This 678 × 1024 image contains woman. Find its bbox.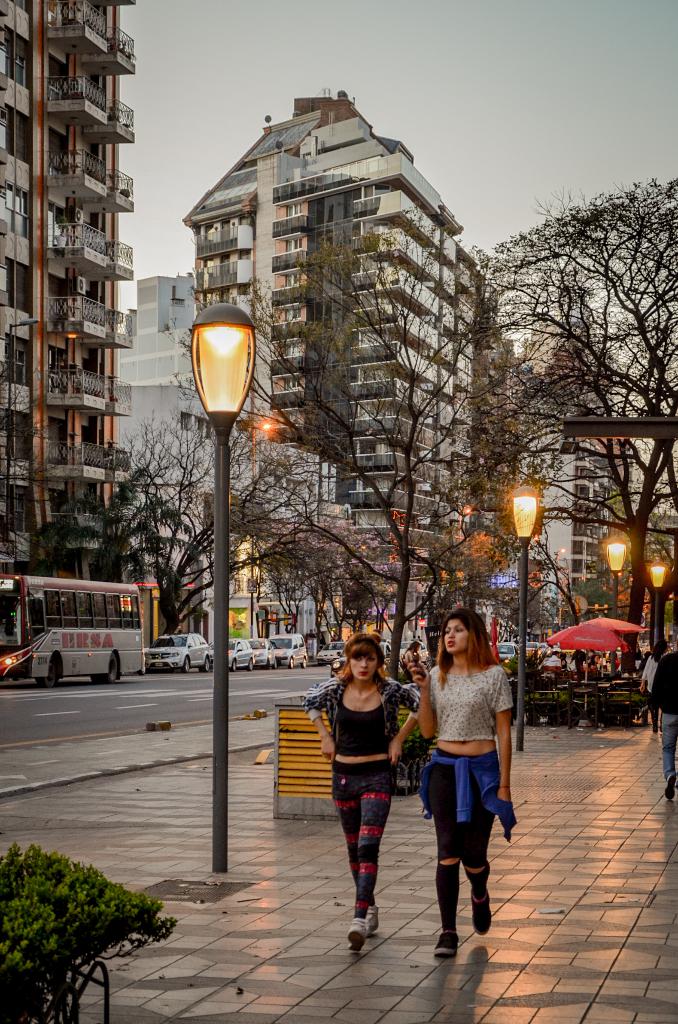
bbox(414, 602, 523, 962).
